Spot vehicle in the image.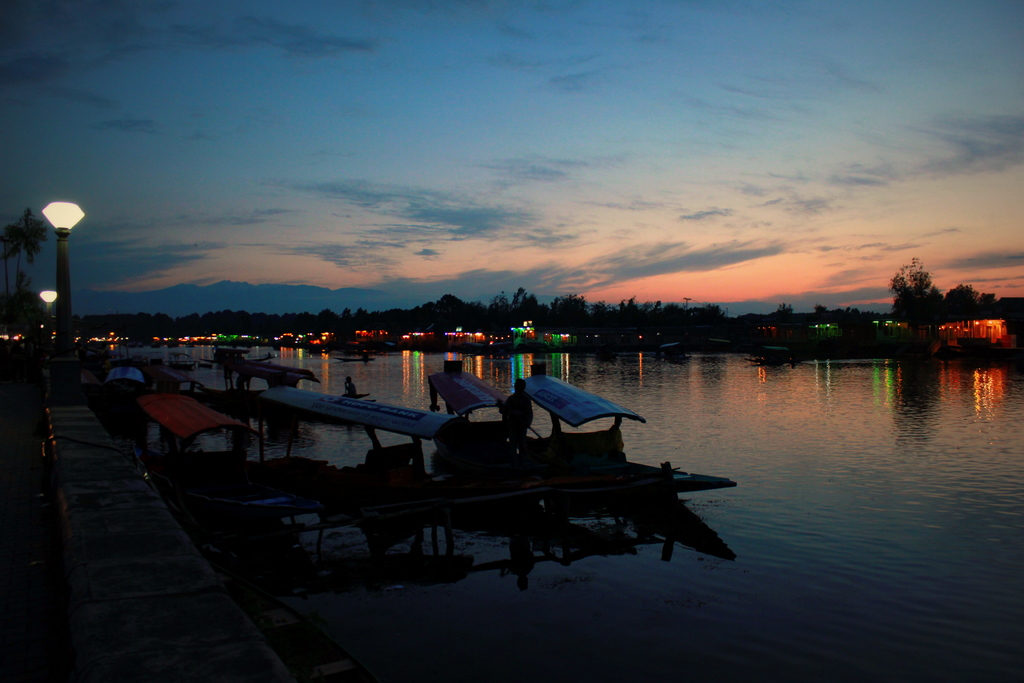
vehicle found at box=[307, 372, 736, 518].
